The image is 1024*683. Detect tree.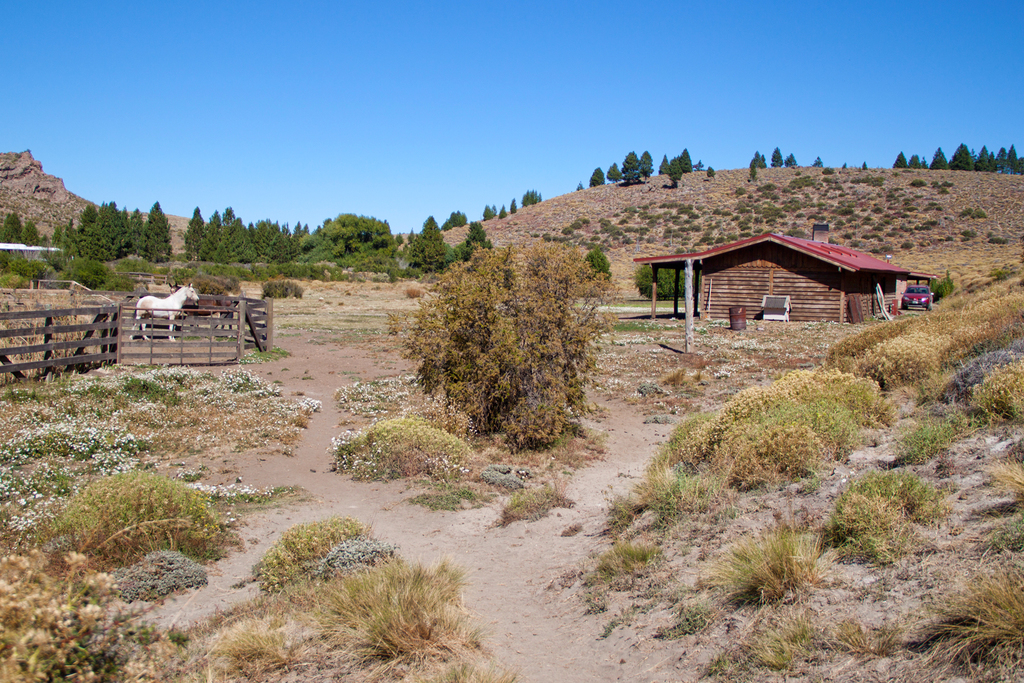
Detection: 682/140/692/174.
